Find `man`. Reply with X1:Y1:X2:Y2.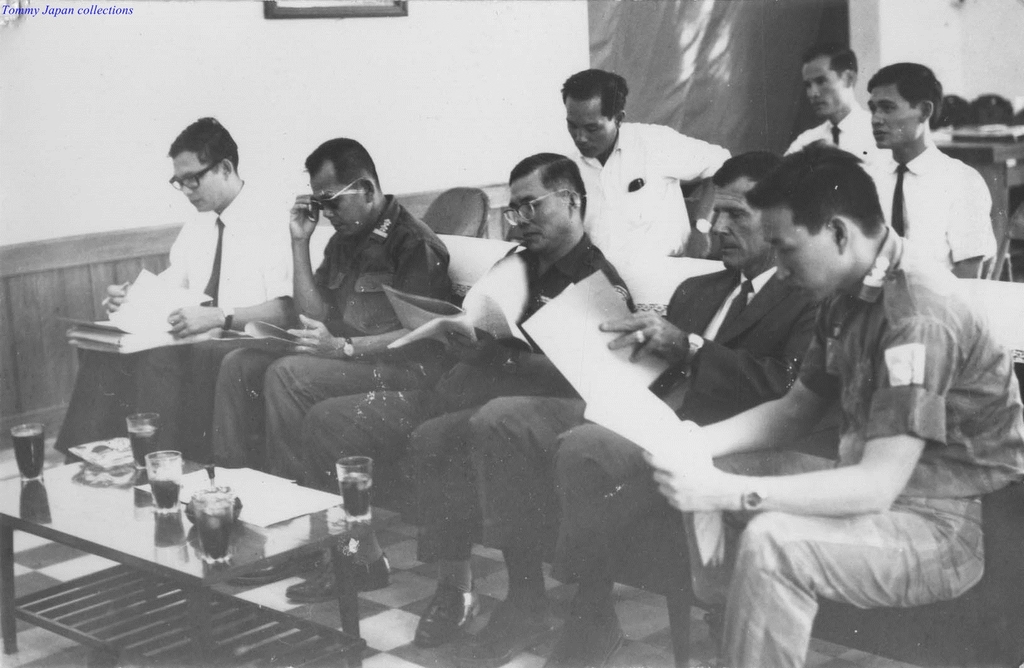
642:133:1023:667.
